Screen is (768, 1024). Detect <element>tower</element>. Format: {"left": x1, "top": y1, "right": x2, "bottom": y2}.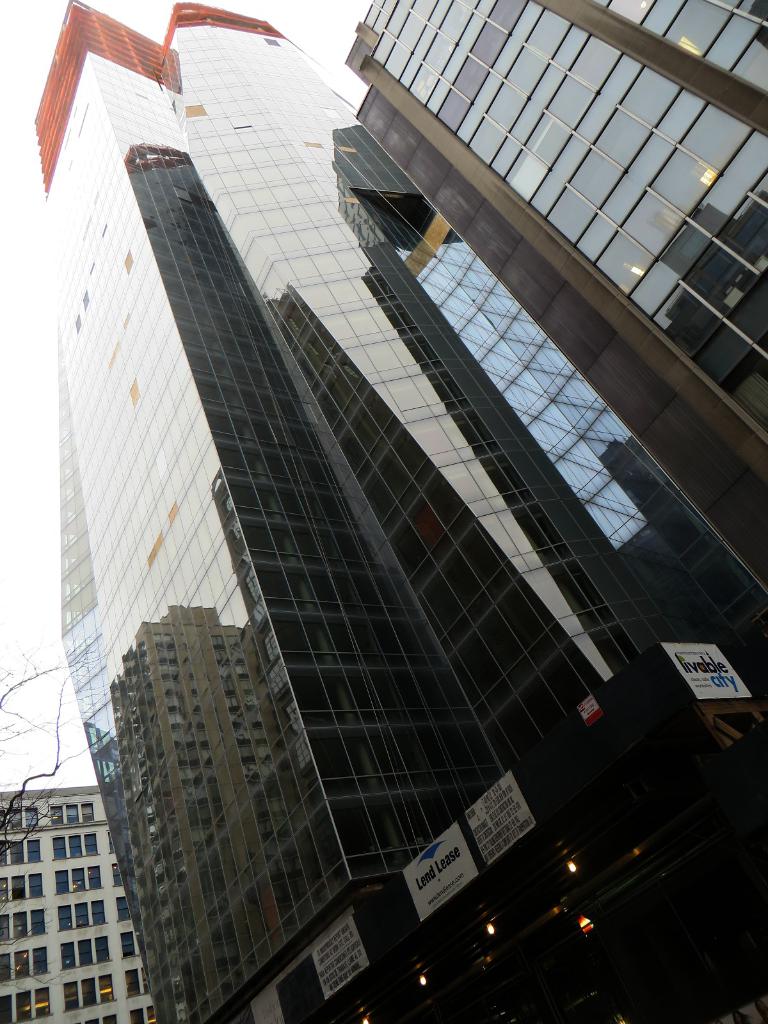
{"left": 363, "top": 0, "right": 767, "bottom": 591}.
